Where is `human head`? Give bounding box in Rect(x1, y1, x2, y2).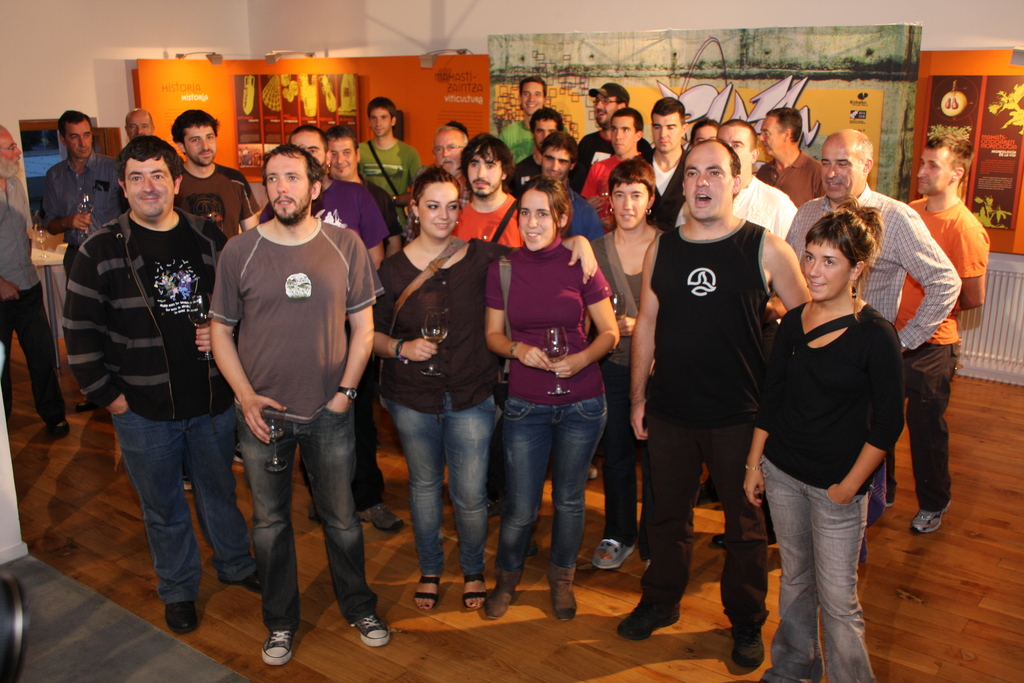
Rect(429, 125, 461, 173).
